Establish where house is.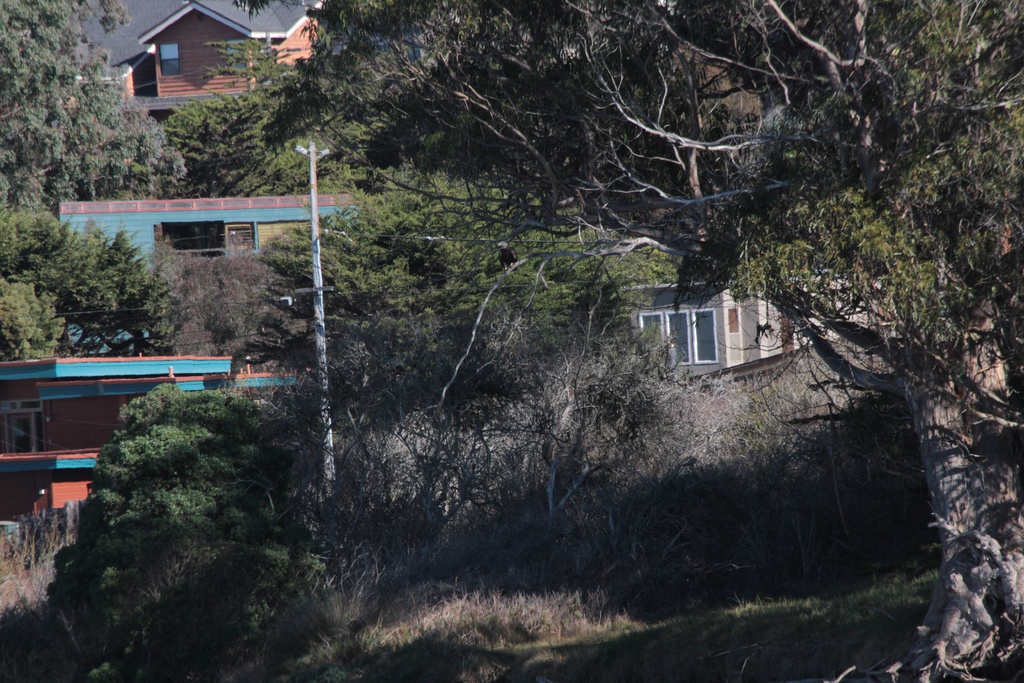
Established at [left=0, top=355, right=317, bottom=531].
